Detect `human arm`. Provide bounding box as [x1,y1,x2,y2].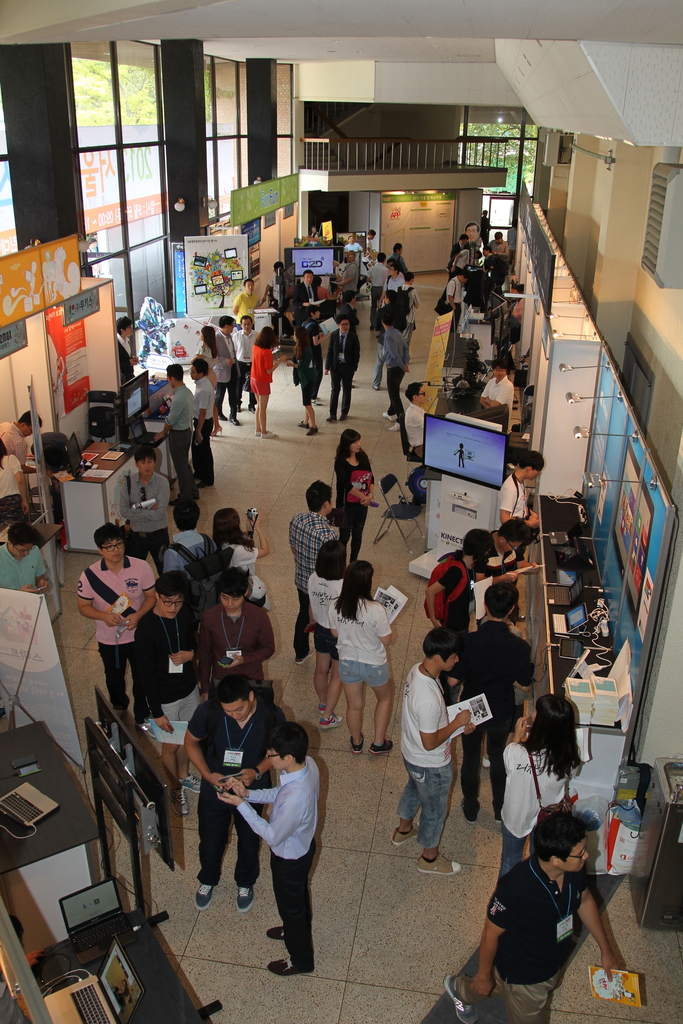
[239,509,269,560].
